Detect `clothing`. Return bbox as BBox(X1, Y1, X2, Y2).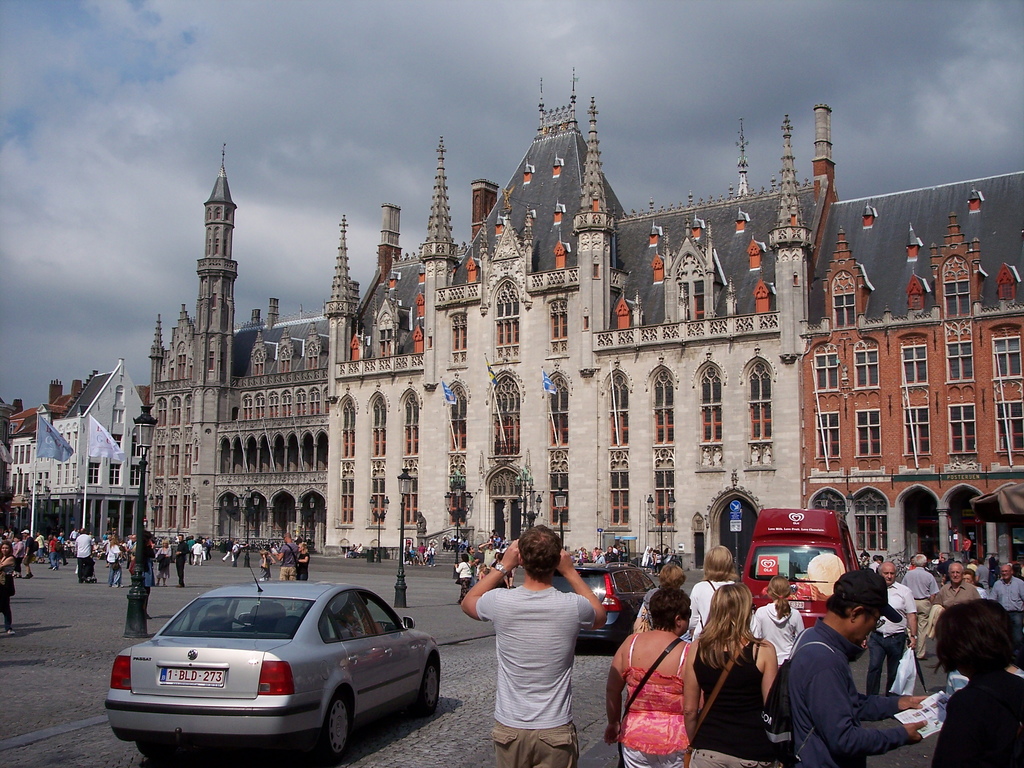
BBox(688, 638, 765, 767).
